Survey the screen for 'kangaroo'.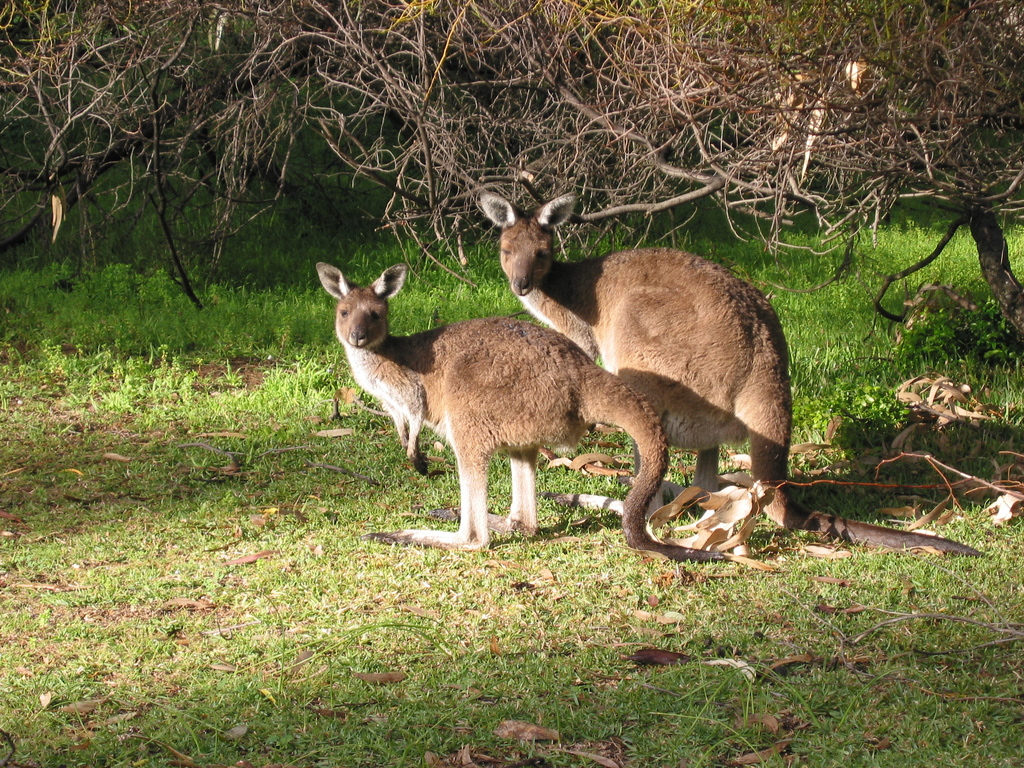
Survey found: x1=315, y1=266, x2=721, y2=559.
